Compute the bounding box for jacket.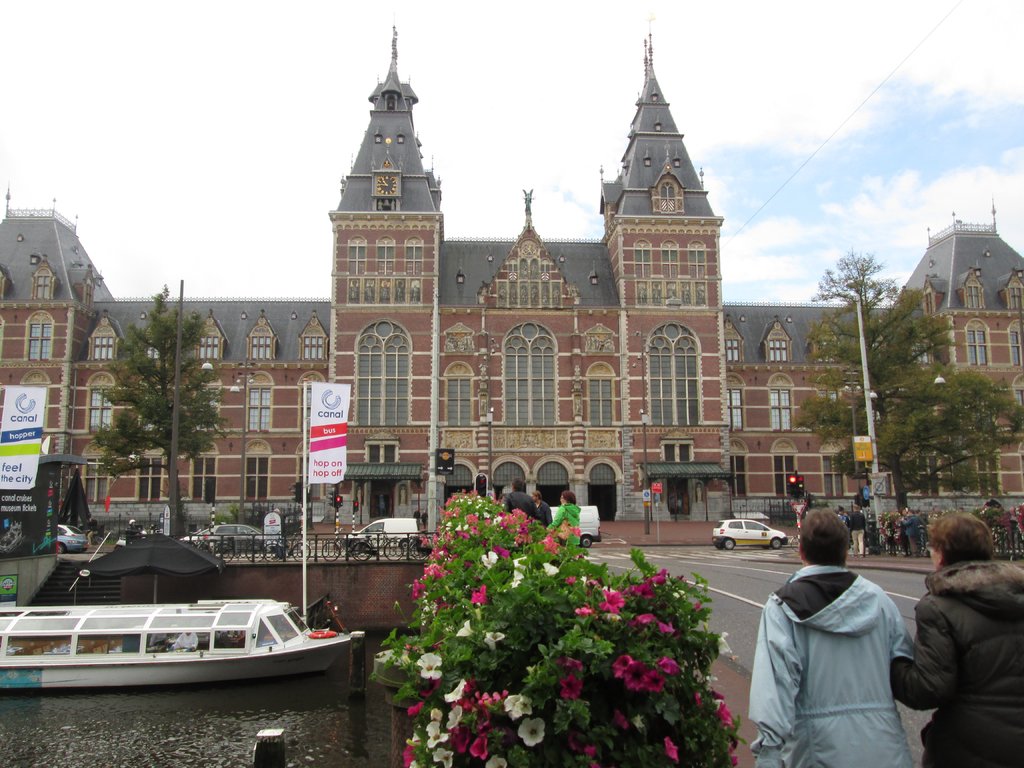
890/561/1023/767.
